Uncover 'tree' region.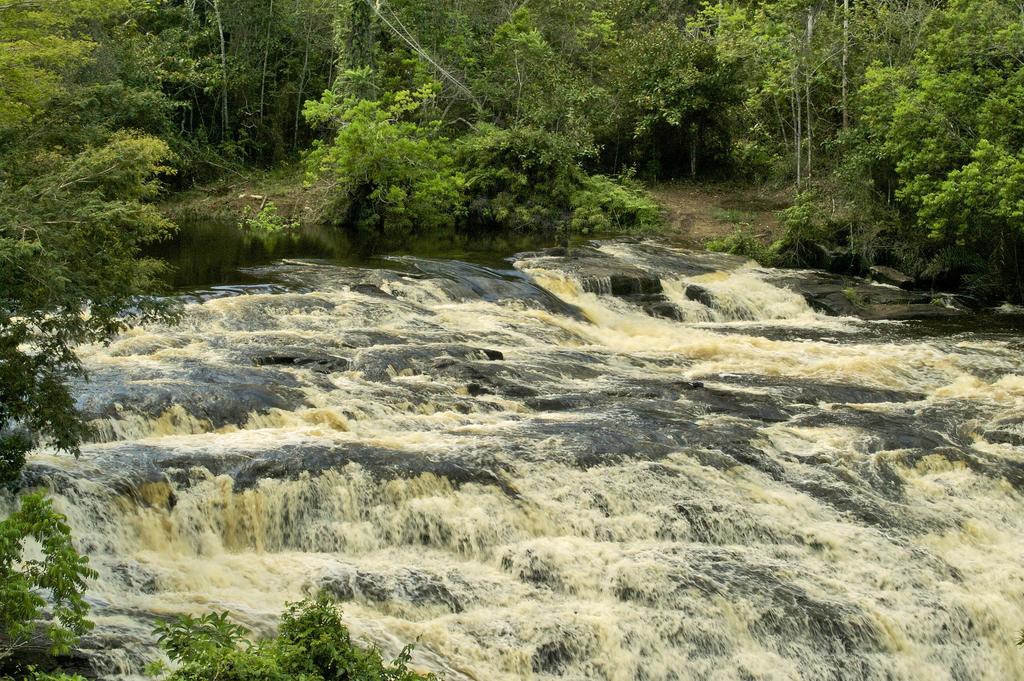
Uncovered: select_region(250, 0, 380, 167).
